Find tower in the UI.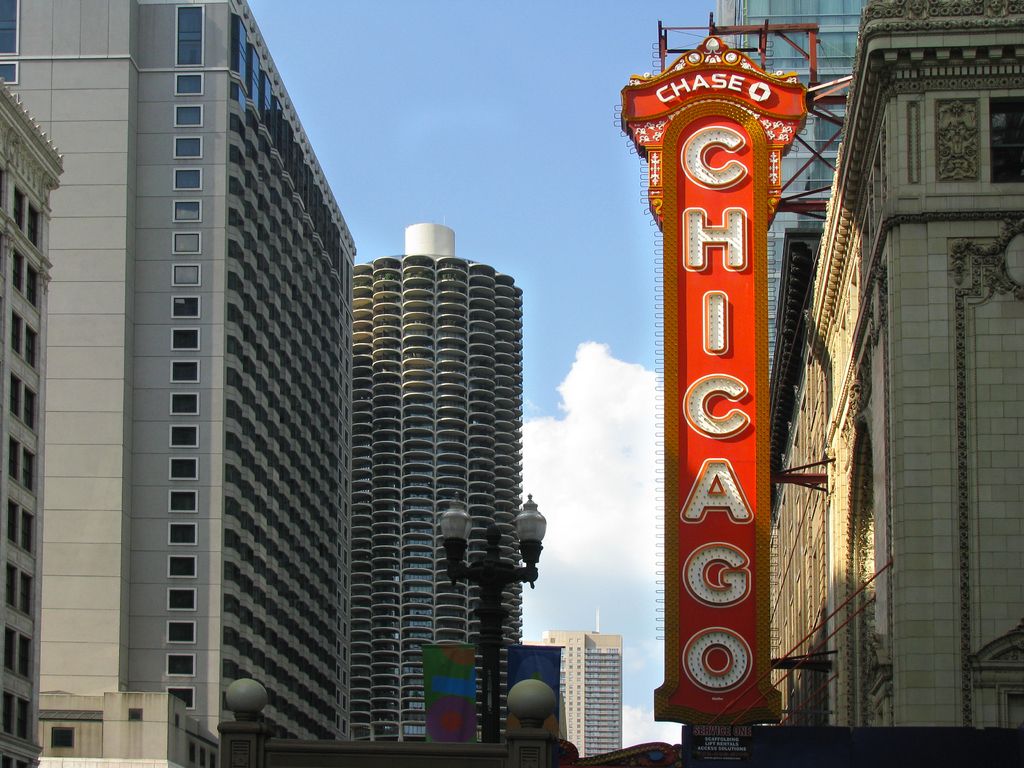
UI element at 349:233:524:735.
